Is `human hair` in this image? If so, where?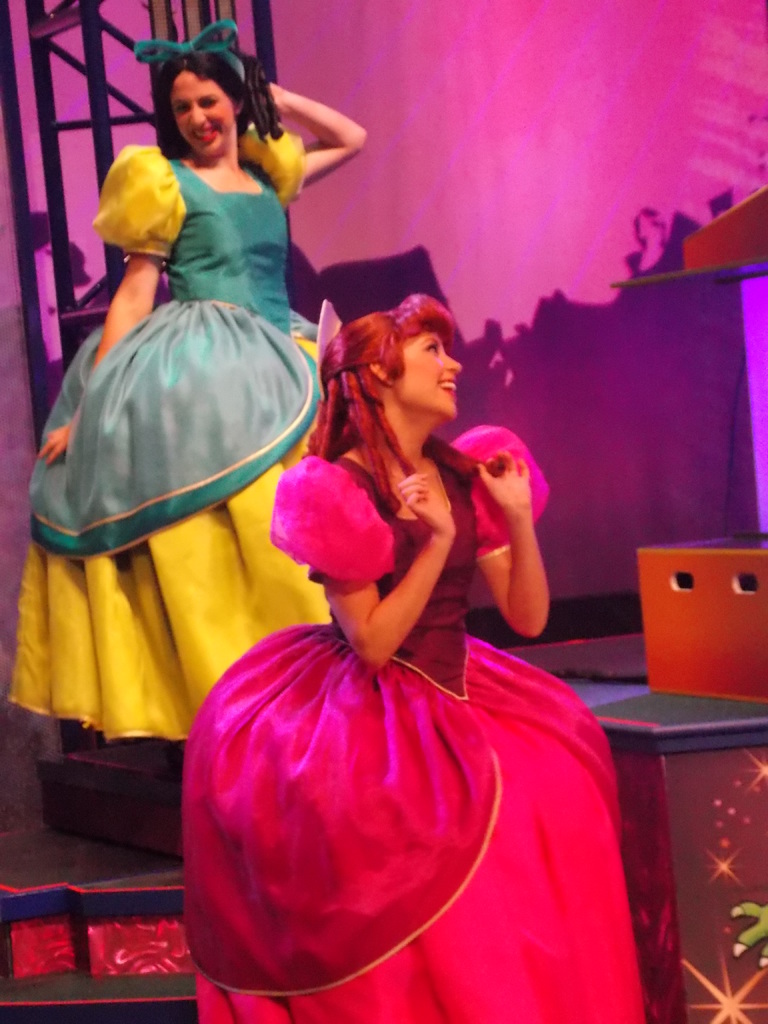
Yes, at detection(154, 45, 284, 161).
